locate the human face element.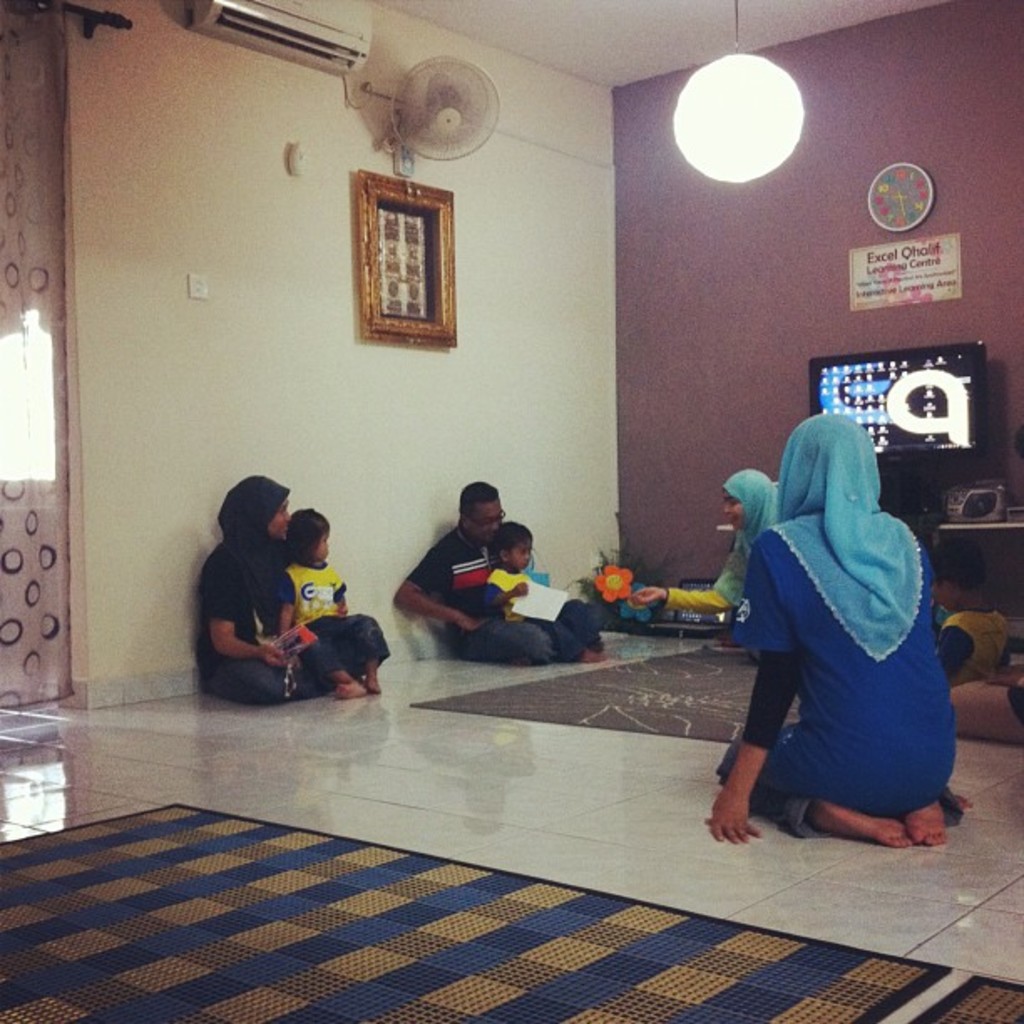
Element bbox: {"x1": 724, "y1": 490, "x2": 748, "y2": 530}.
